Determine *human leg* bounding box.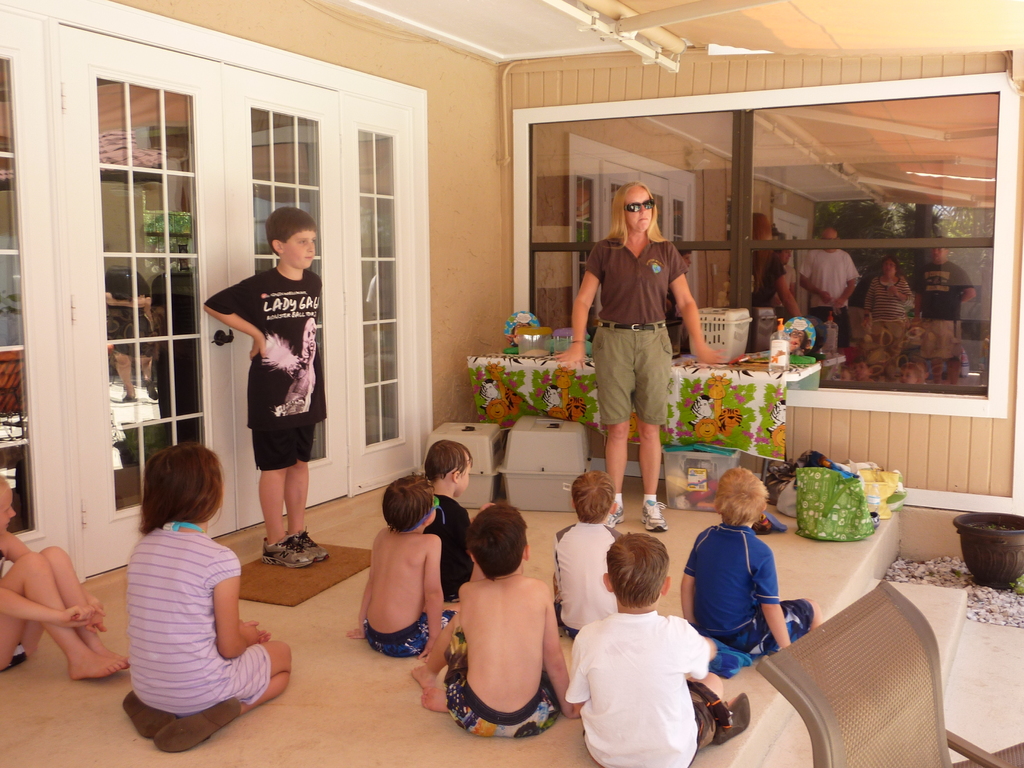
Determined: <box>641,325,673,531</box>.
